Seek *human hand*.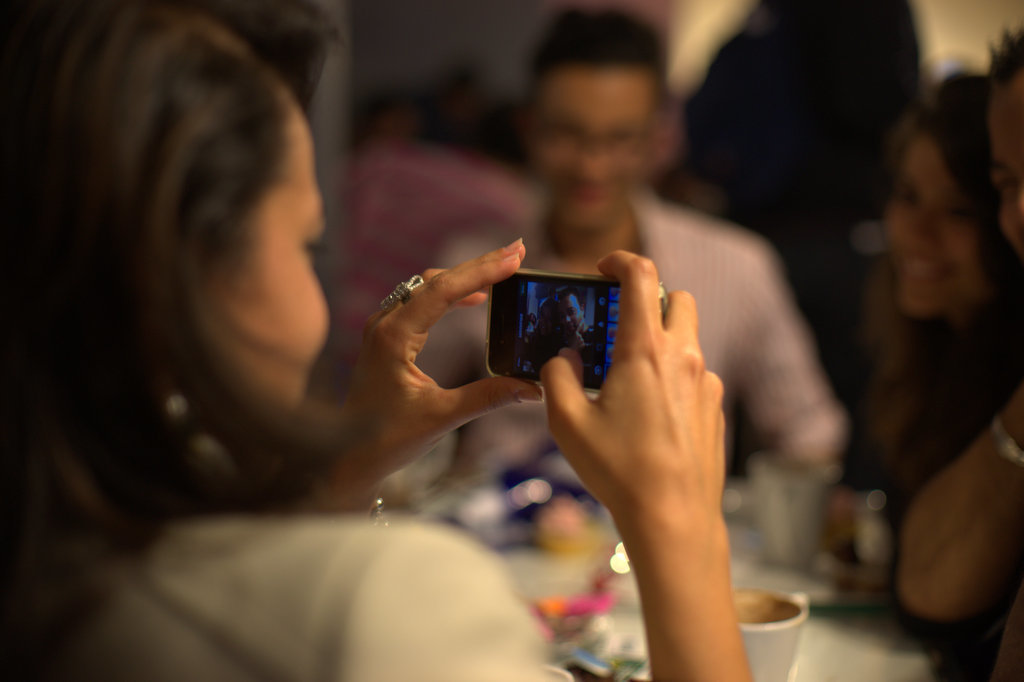
left=332, top=235, right=547, bottom=495.
